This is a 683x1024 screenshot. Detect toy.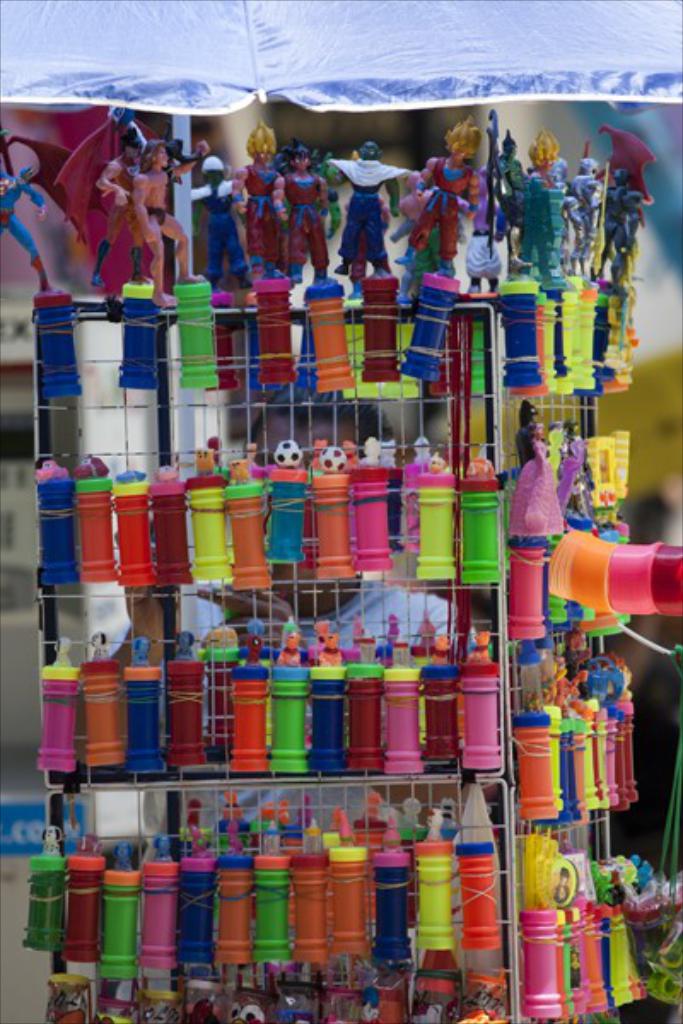
(x1=459, y1=630, x2=505, y2=771).
